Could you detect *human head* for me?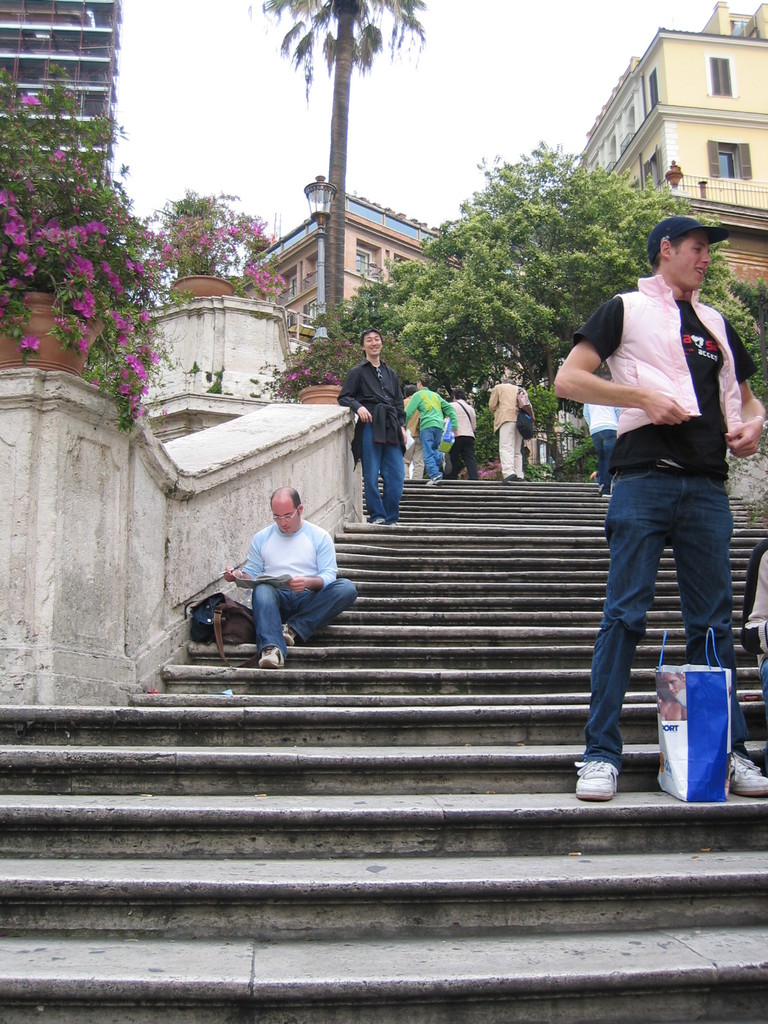
Detection result: pyautogui.locateOnScreen(270, 484, 303, 533).
